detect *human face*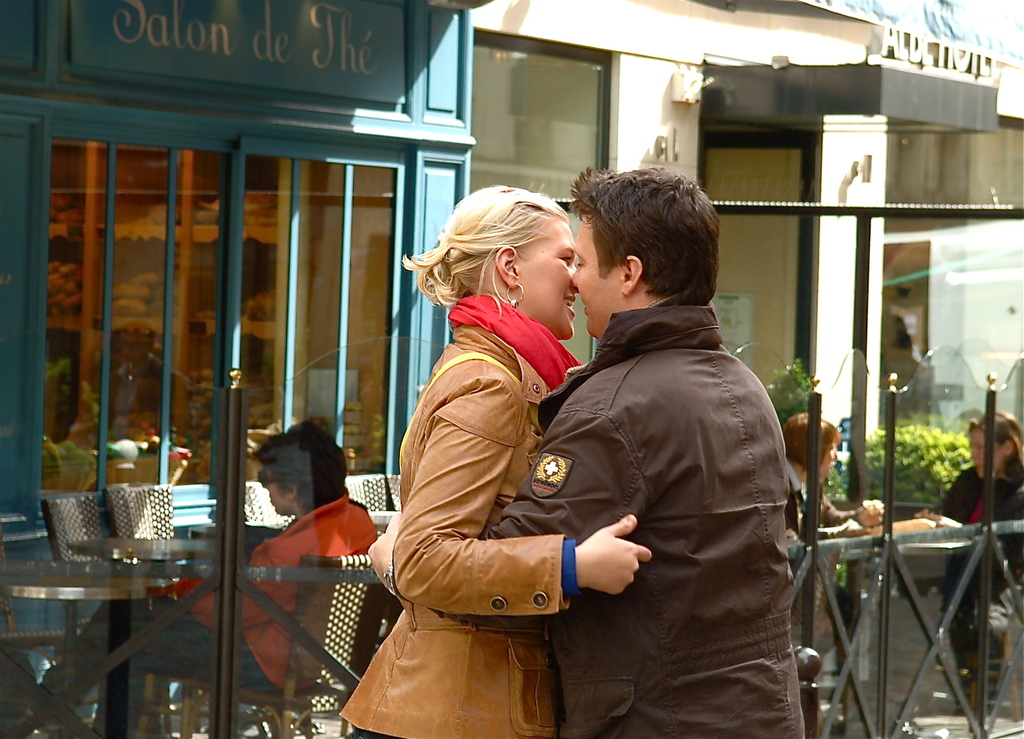
bbox=[515, 221, 577, 335]
